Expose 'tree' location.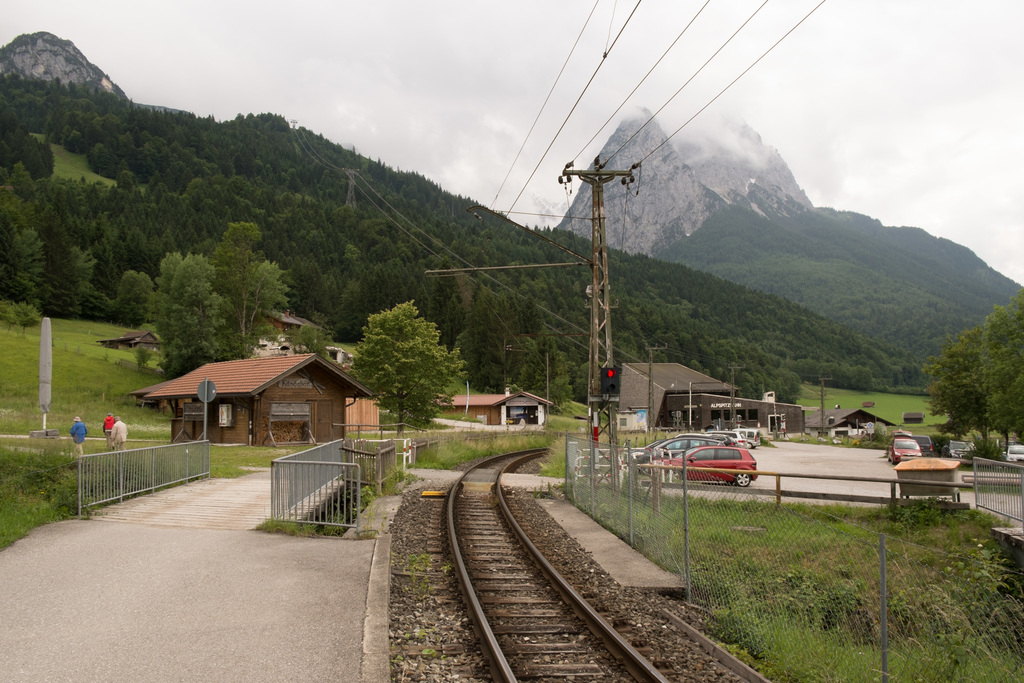
Exposed at (347,297,466,436).
